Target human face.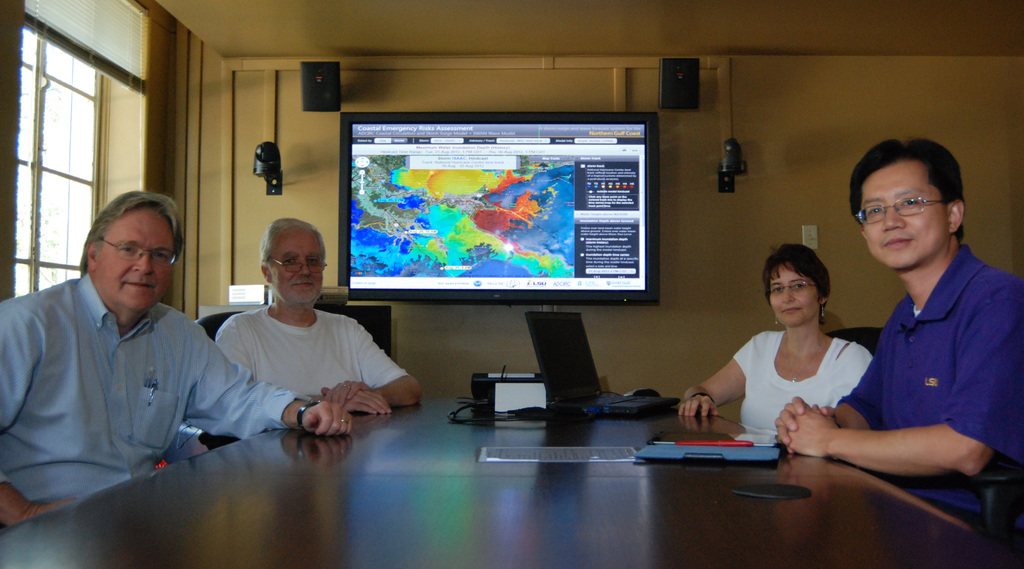
Target region: 769, 259, 821, 322.
